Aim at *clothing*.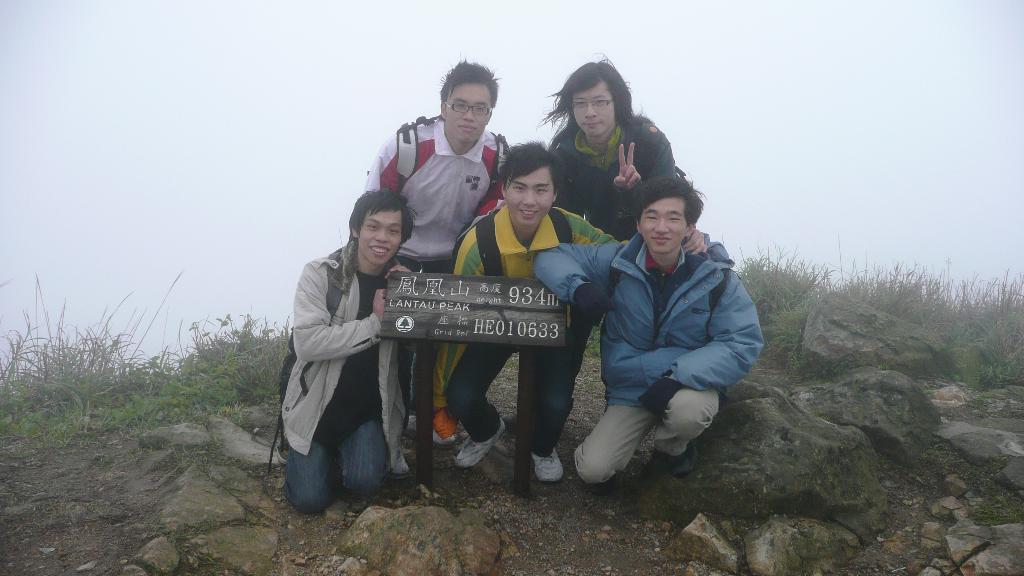
Aimed at bbox=[360, 117, 514, 412].
